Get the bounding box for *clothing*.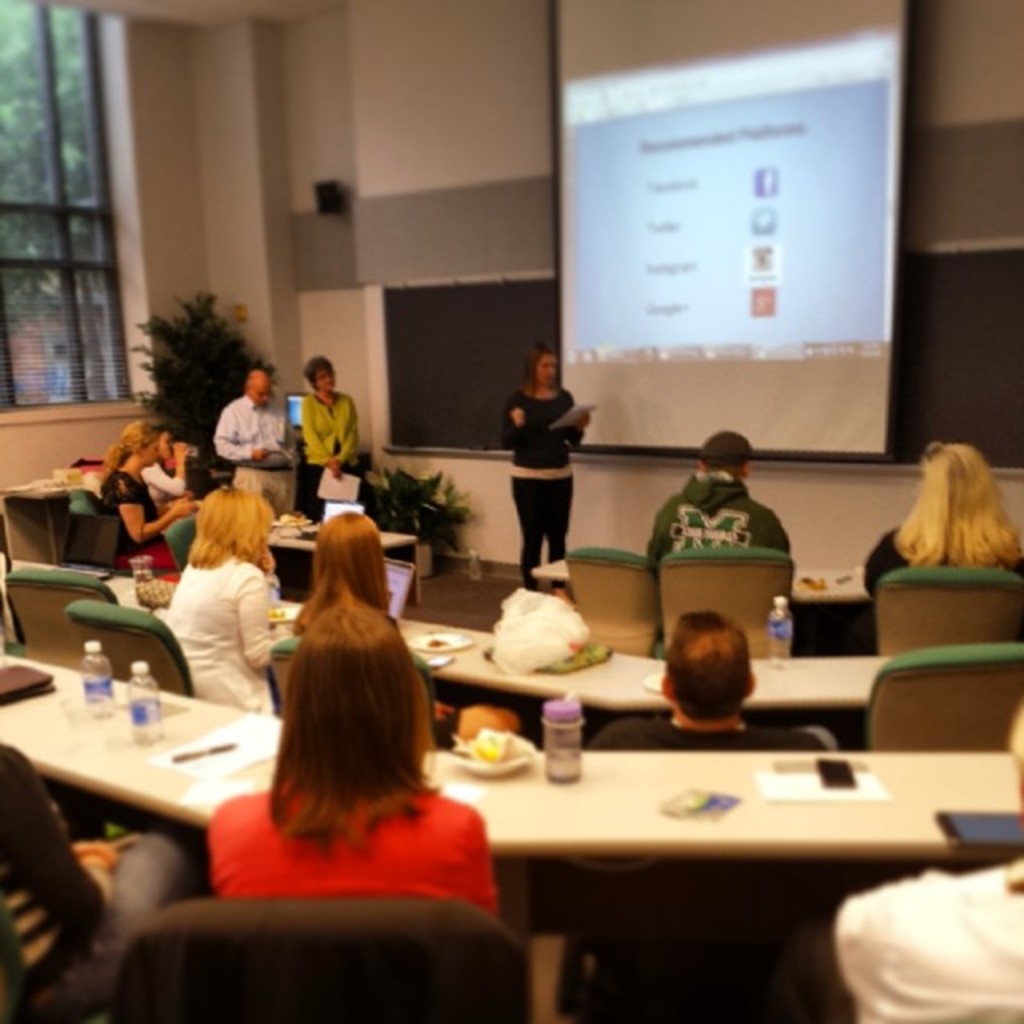
select_region(136, 454, 192, 506).
